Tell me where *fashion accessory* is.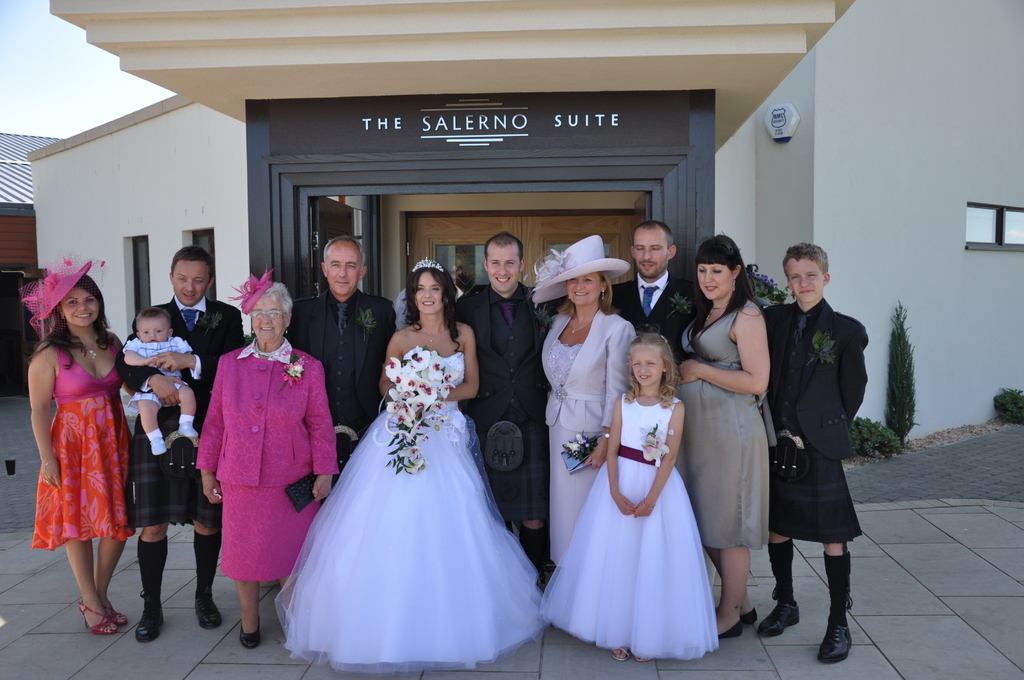
*fashion accessory* is at select_region(814, 614, 850, 665).
